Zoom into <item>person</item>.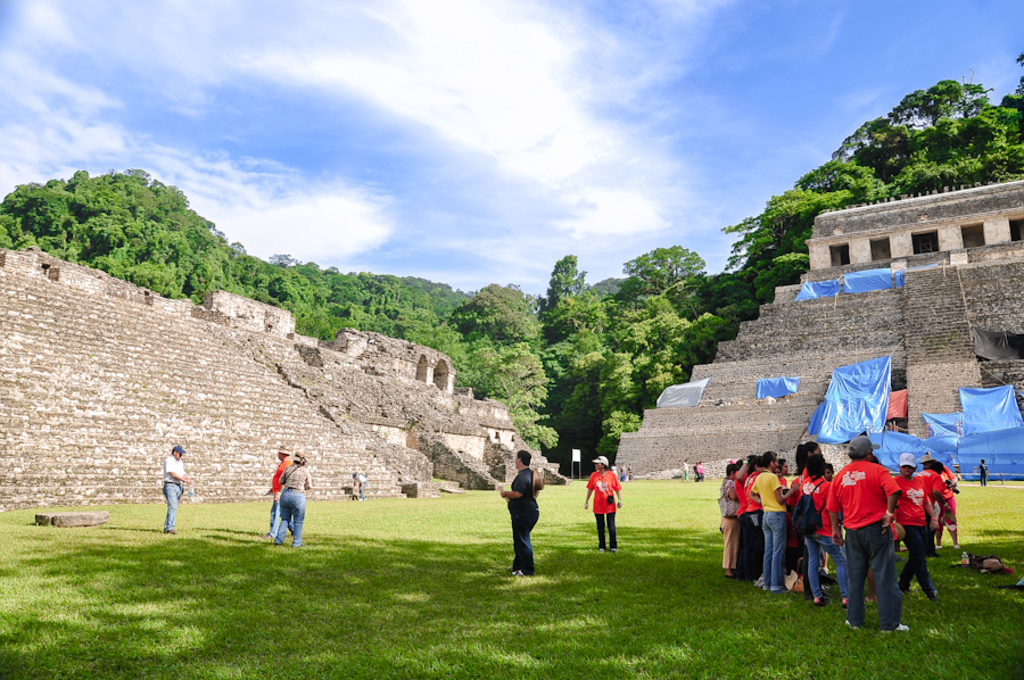
Zoom target: 719:461:736:580.
